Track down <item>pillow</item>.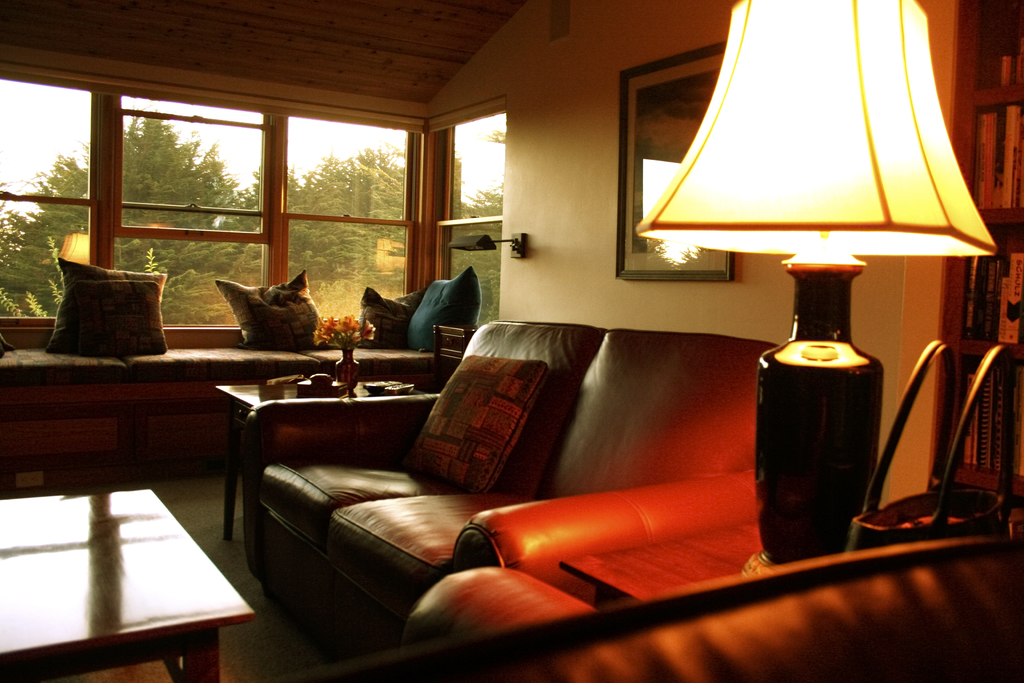
Tracked to pyautogui.locateOnScreen(387, 357, 544, 491).
